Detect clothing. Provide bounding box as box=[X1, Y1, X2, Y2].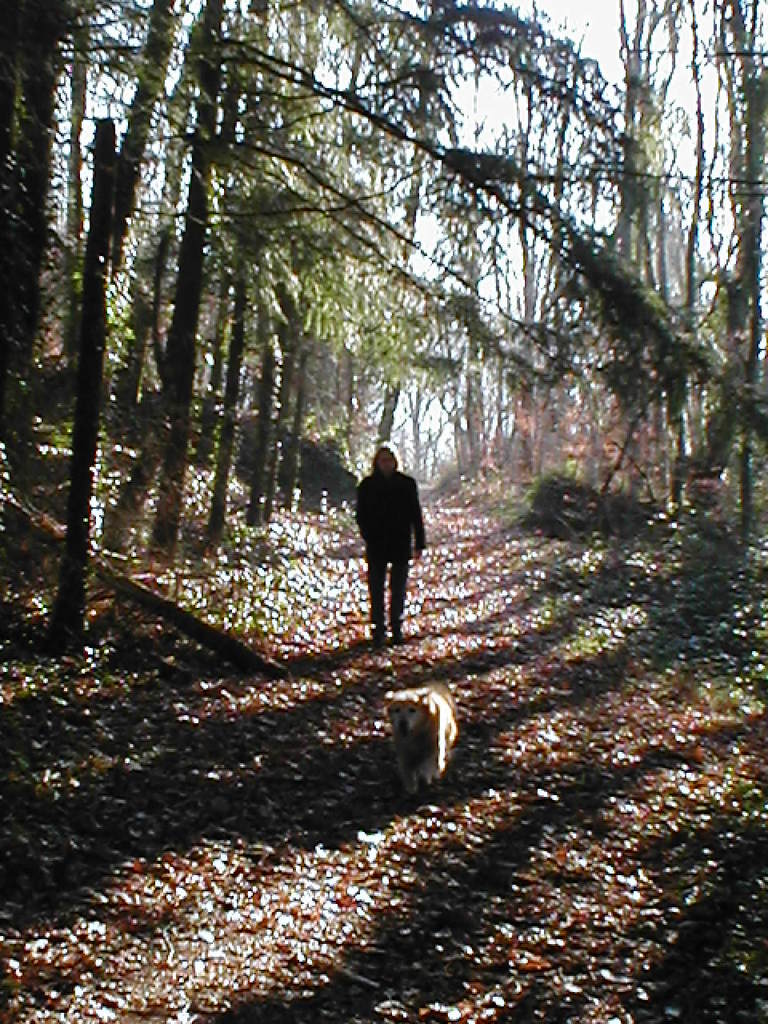
box=[344, 437, 435, 614].
